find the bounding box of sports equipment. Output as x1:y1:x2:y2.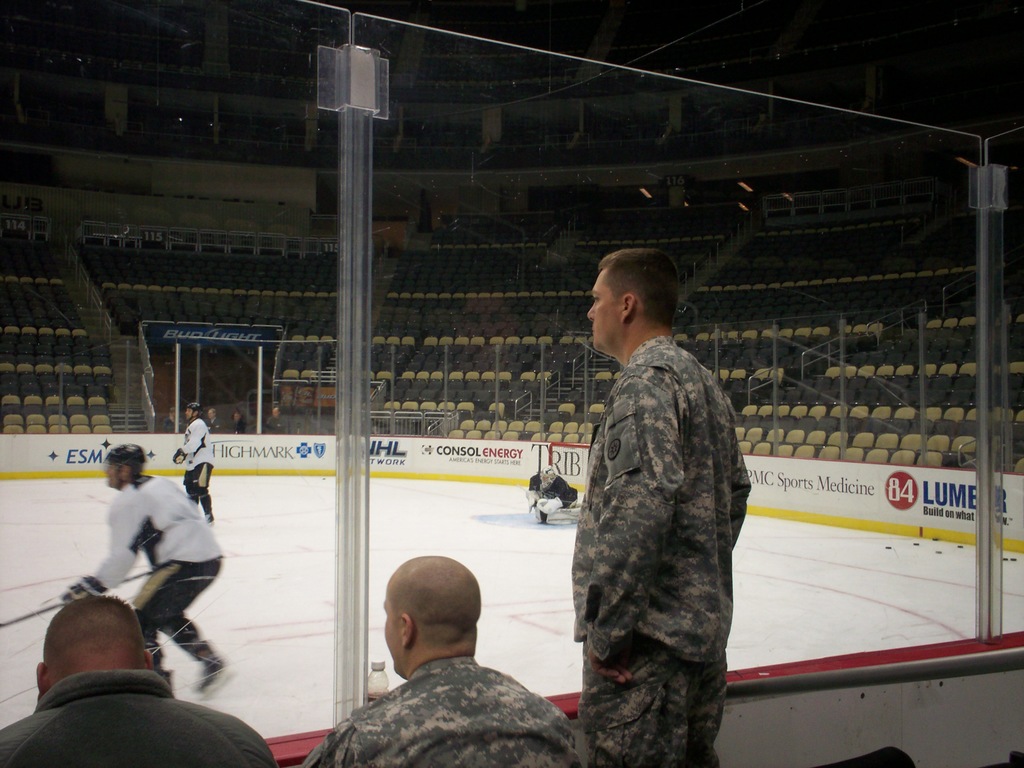
536:494:565:519.
